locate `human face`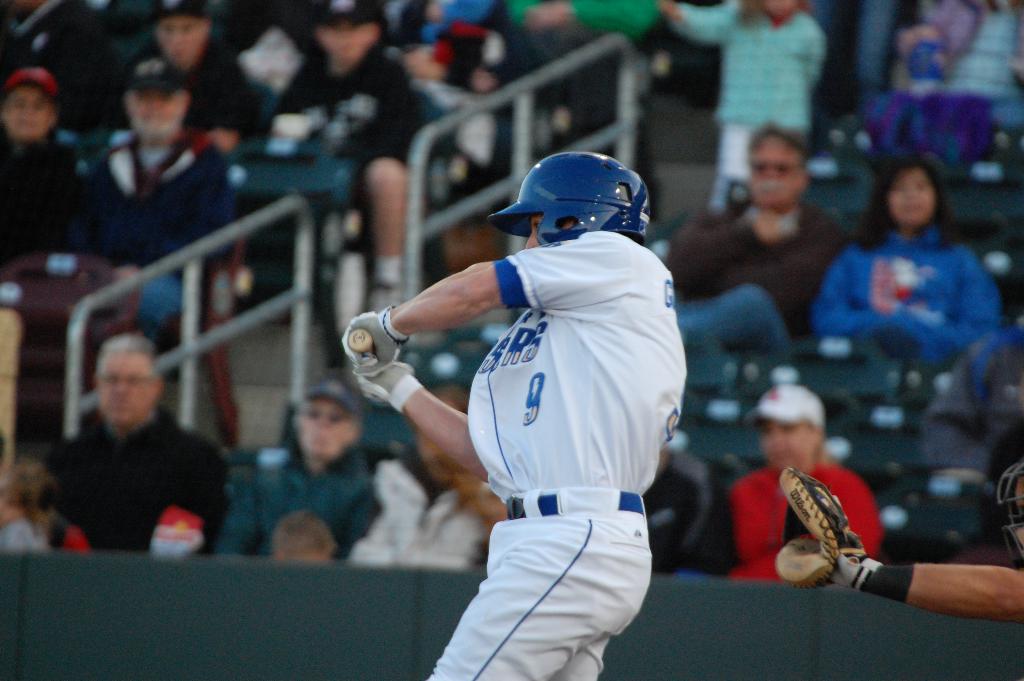
155:17:209:65
